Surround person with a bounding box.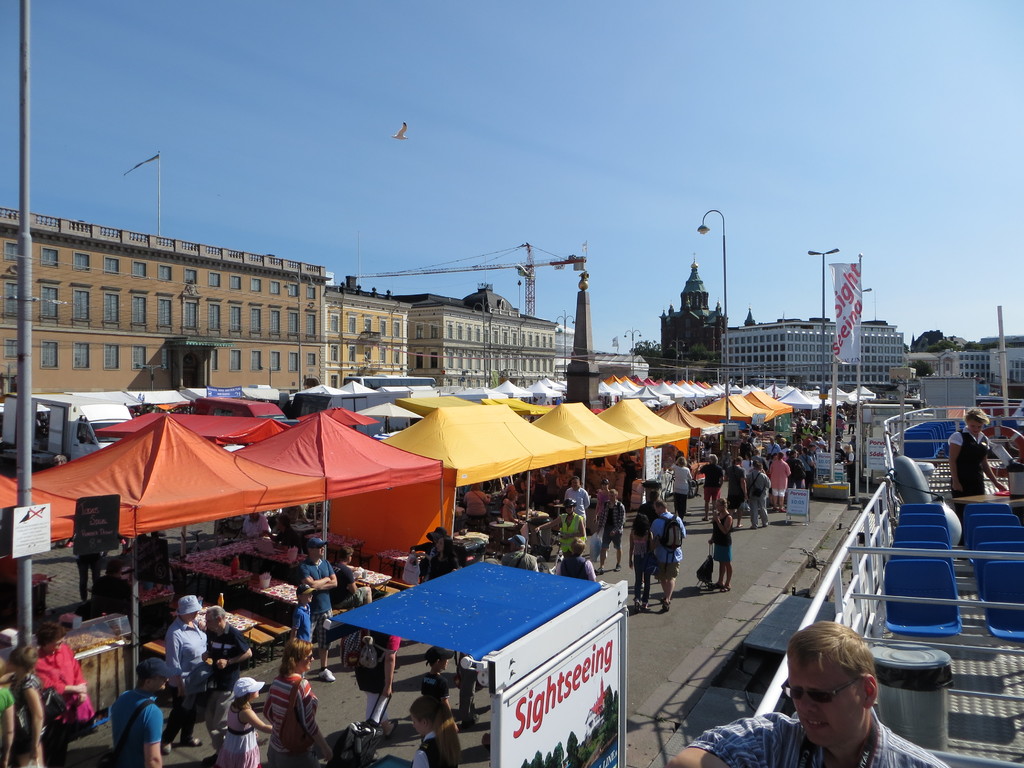
{"x1": 264, "y1": 637, "x2": 332, "y2": 767}.
